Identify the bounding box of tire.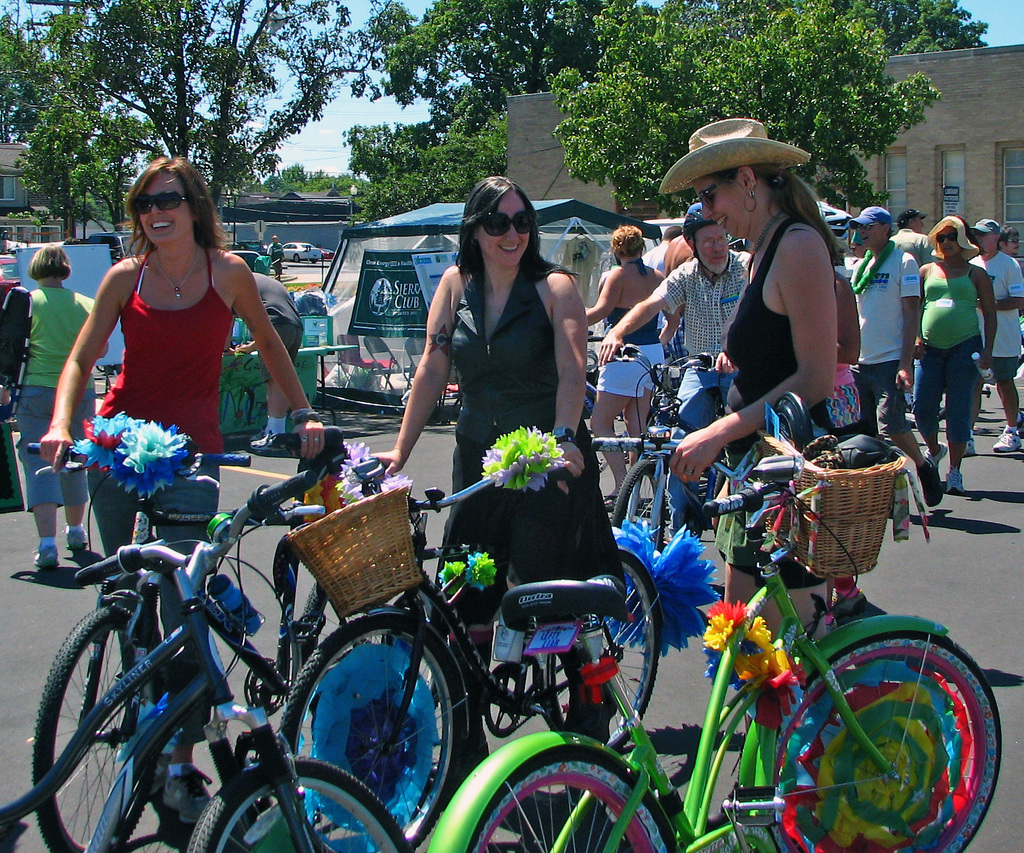
region(547, 548, 661, 750).
